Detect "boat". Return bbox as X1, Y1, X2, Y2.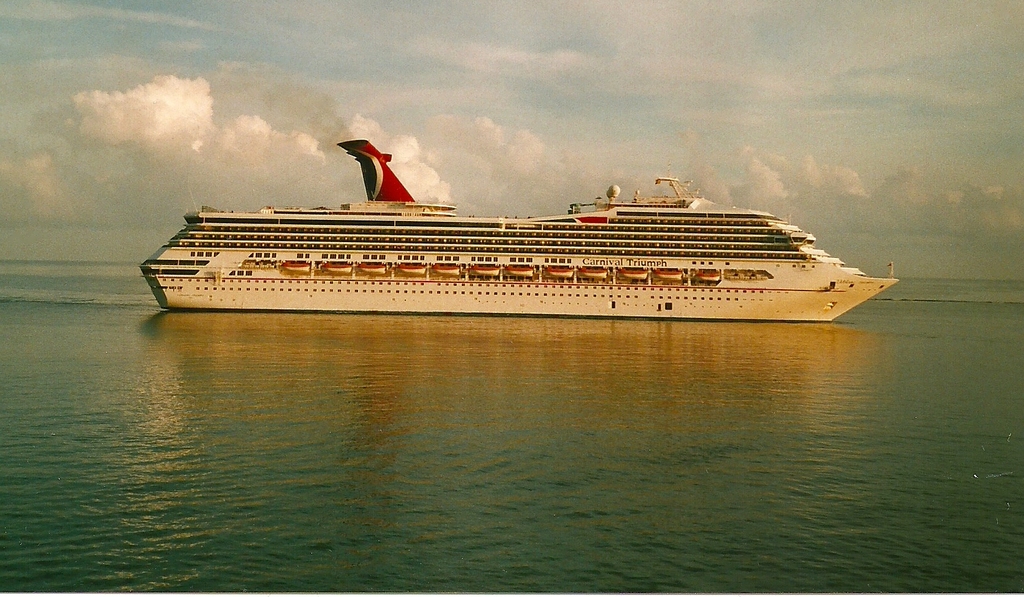
502, 263, 536, 278.
